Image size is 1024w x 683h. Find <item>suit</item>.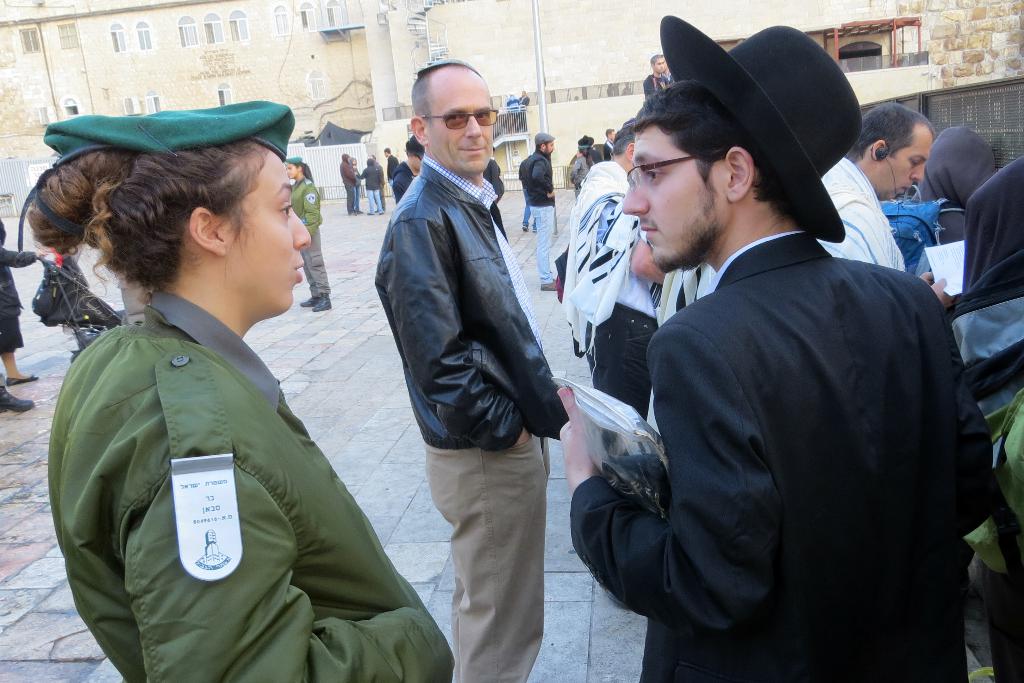
bbox=[574, 107, 996, 677].
